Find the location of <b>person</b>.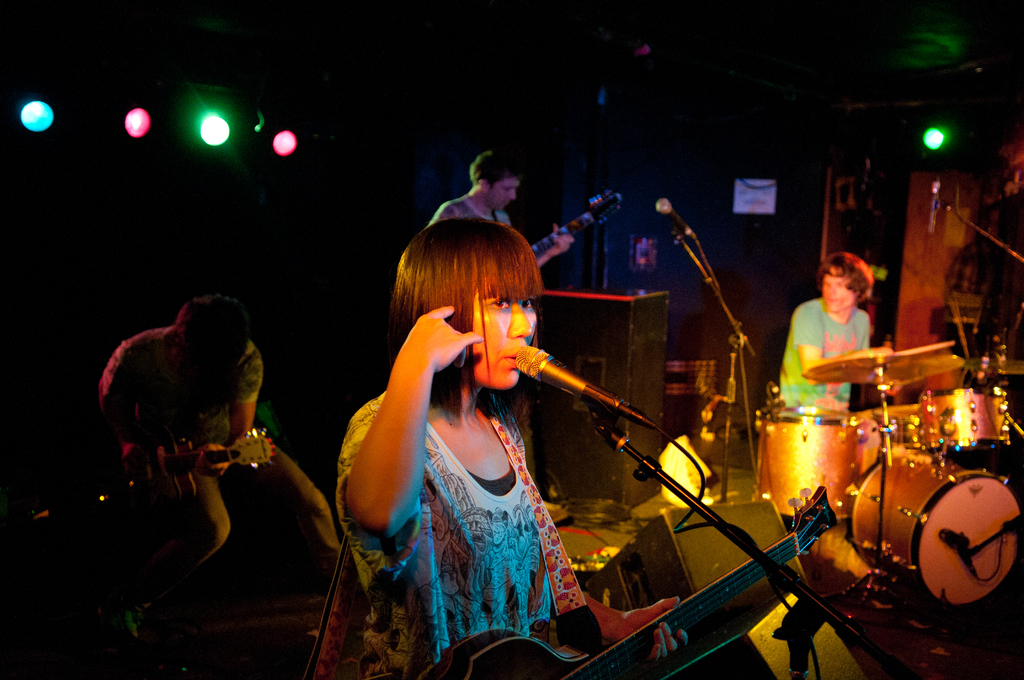
Location: 372, 182, 643, 674.
